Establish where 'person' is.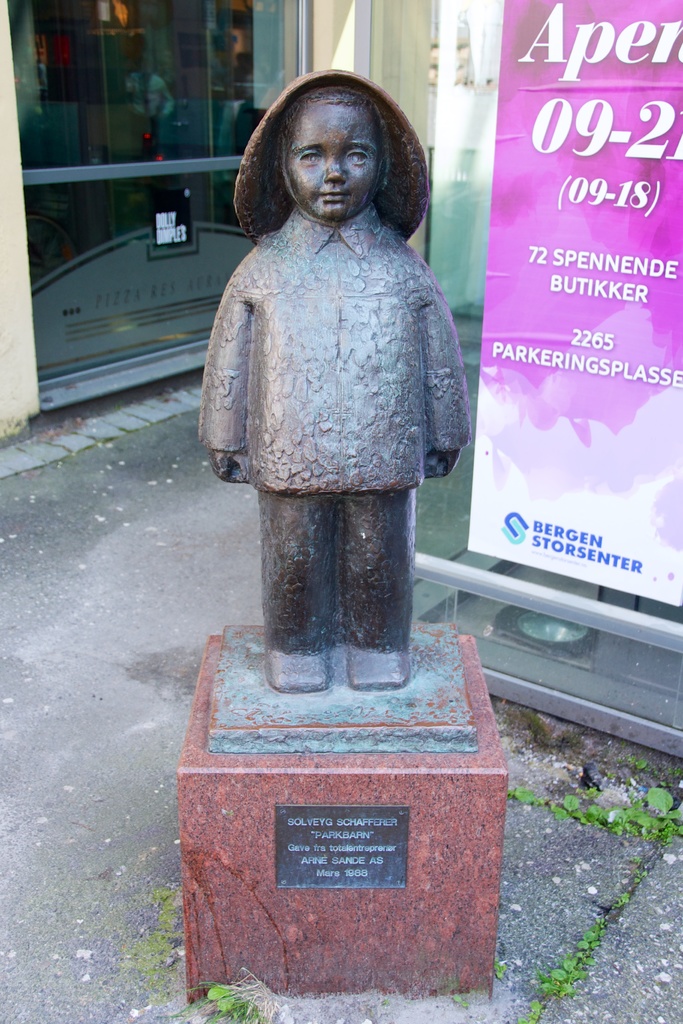
Established at (197,68,465,689).
